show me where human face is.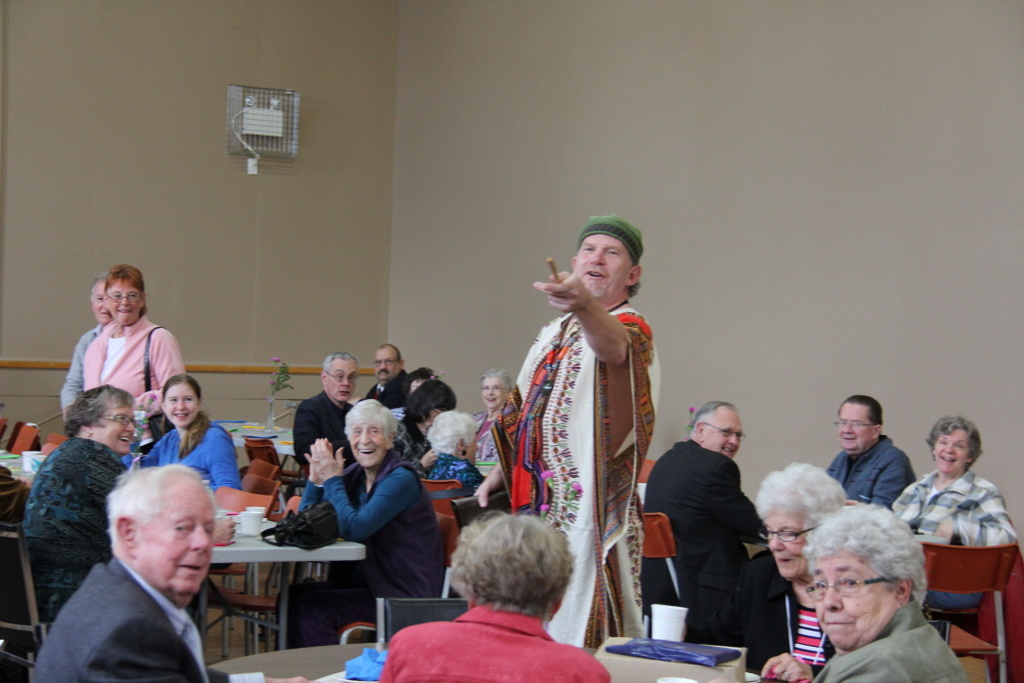
human face is at left=109, top=280, right=138, bottom=325.
